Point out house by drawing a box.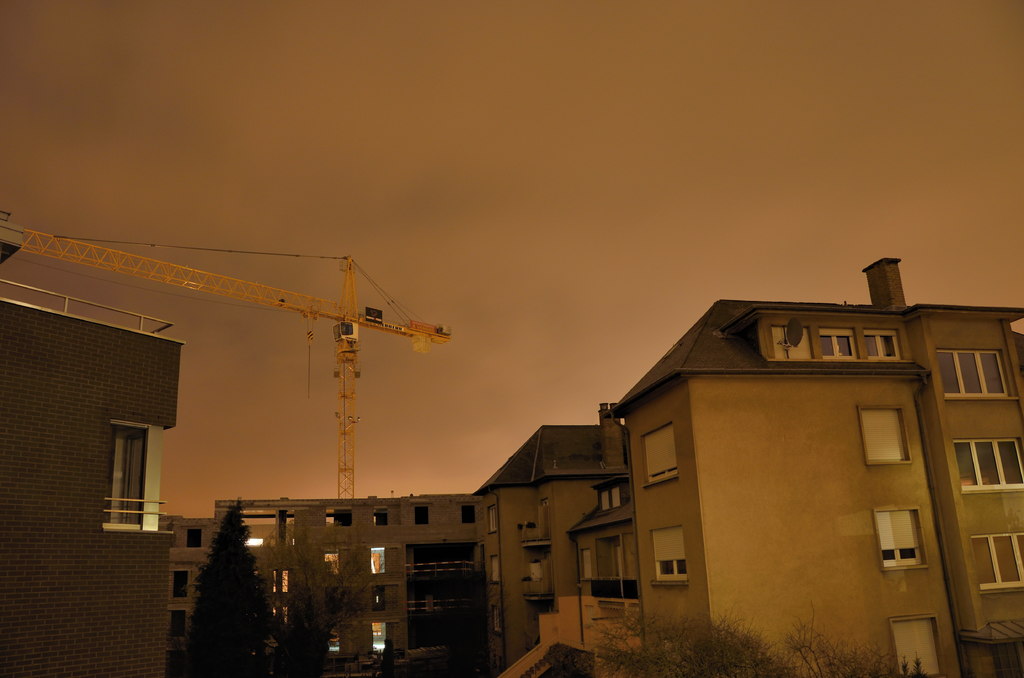
961, 293, 1023, 677.
